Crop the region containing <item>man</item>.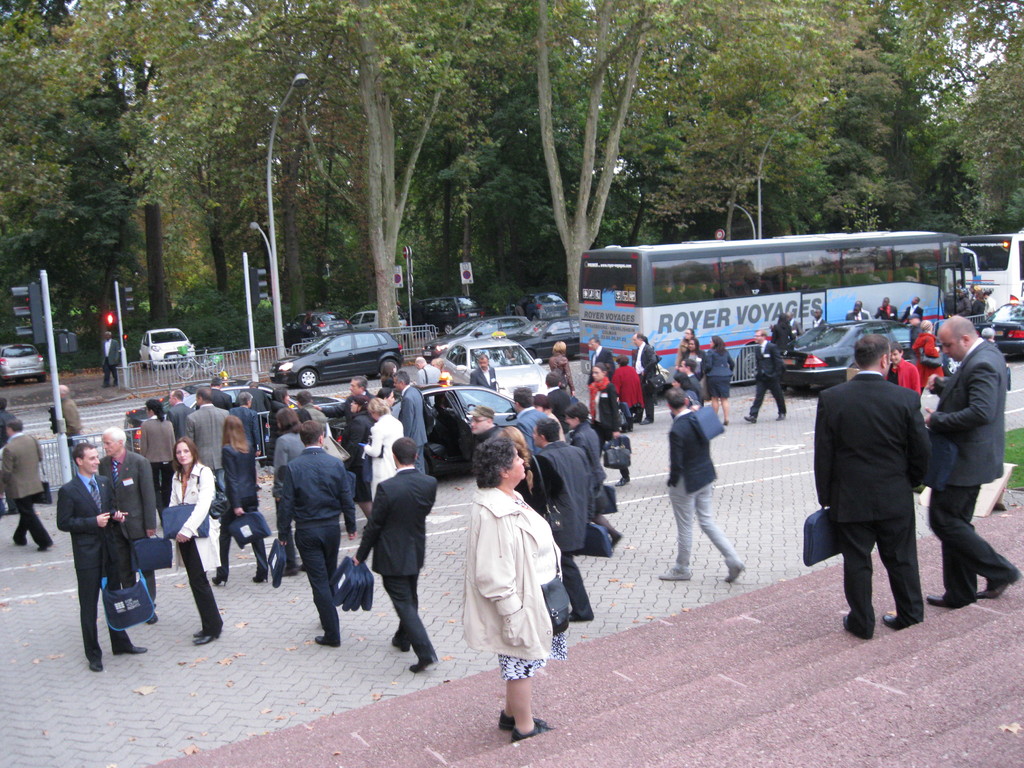
Crop region: pyautogui.locateOnScreen(545, 372, 573, 417).
